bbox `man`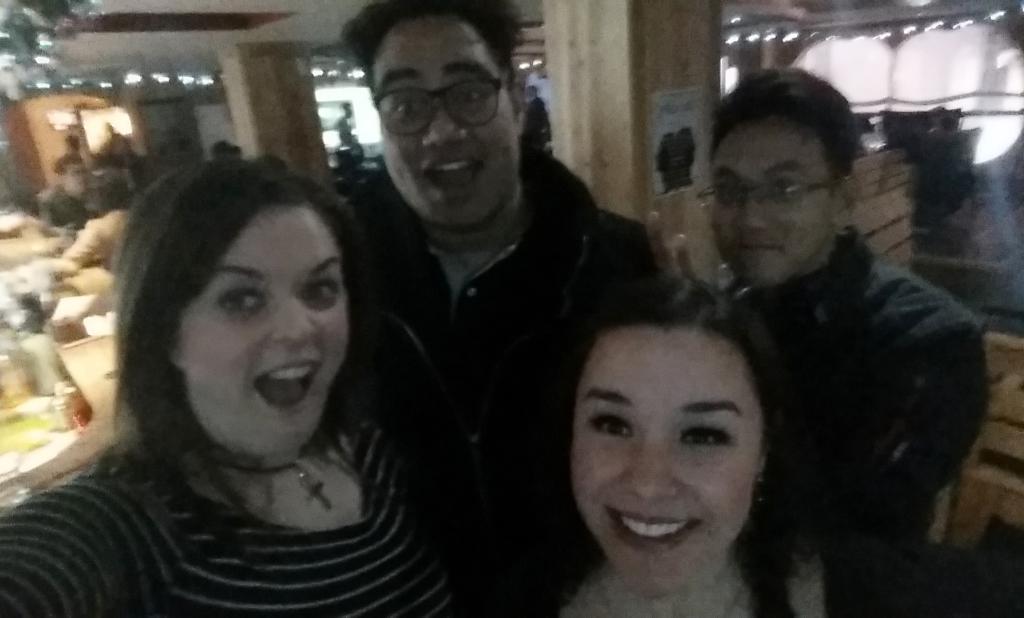
crop(690, 61, 981, 617)
